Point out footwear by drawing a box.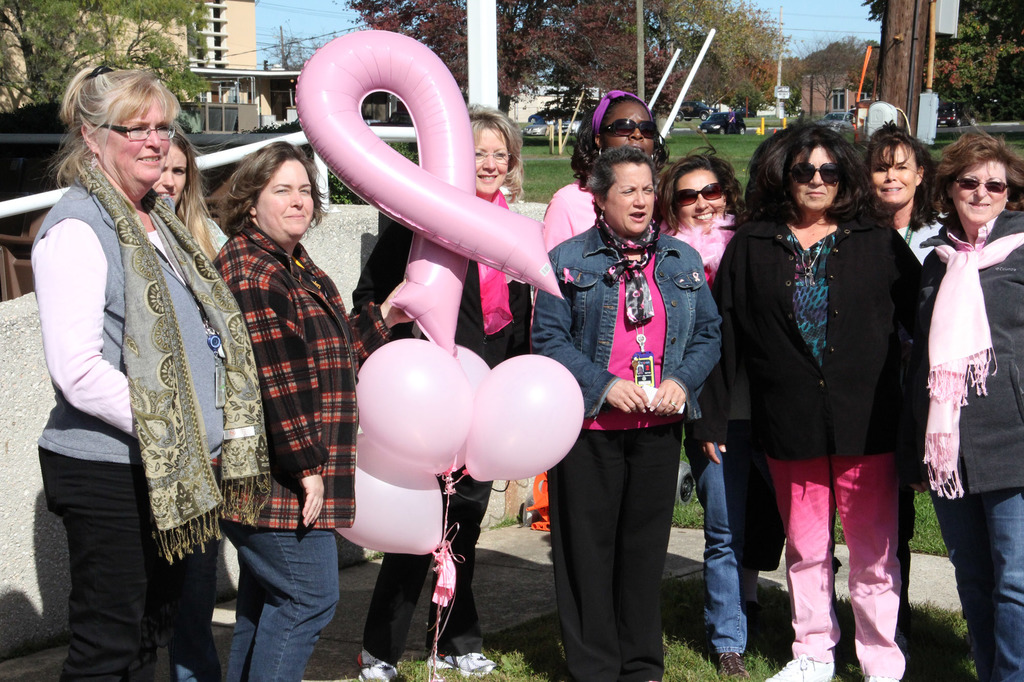
crop(860, 677, 897, 681).
